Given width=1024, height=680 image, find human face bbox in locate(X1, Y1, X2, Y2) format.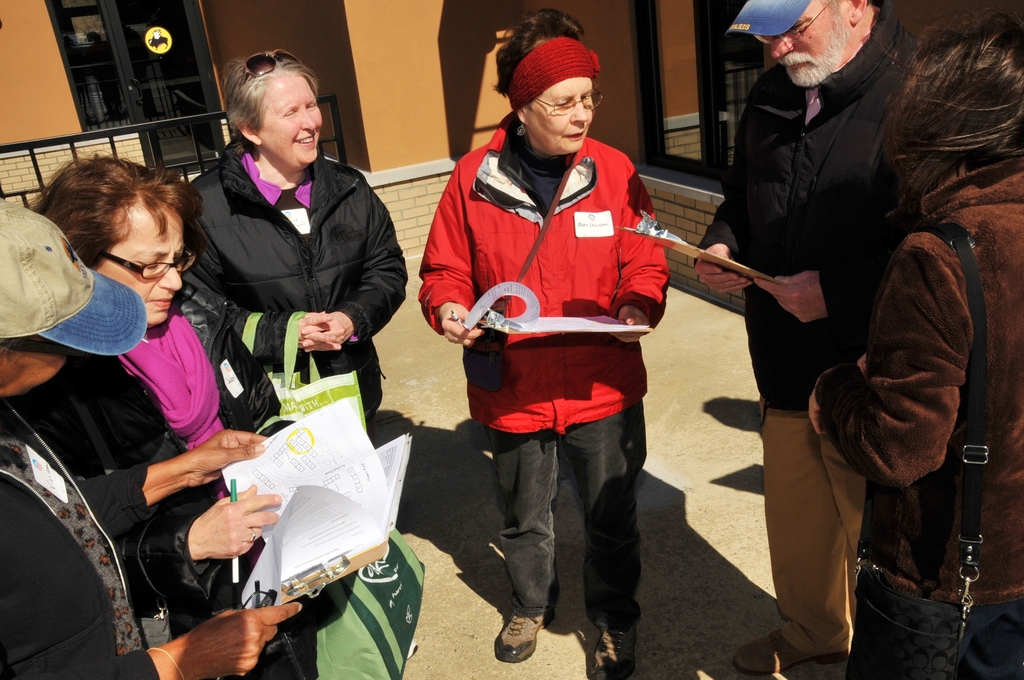
locate(99, 205, 186, 328).
